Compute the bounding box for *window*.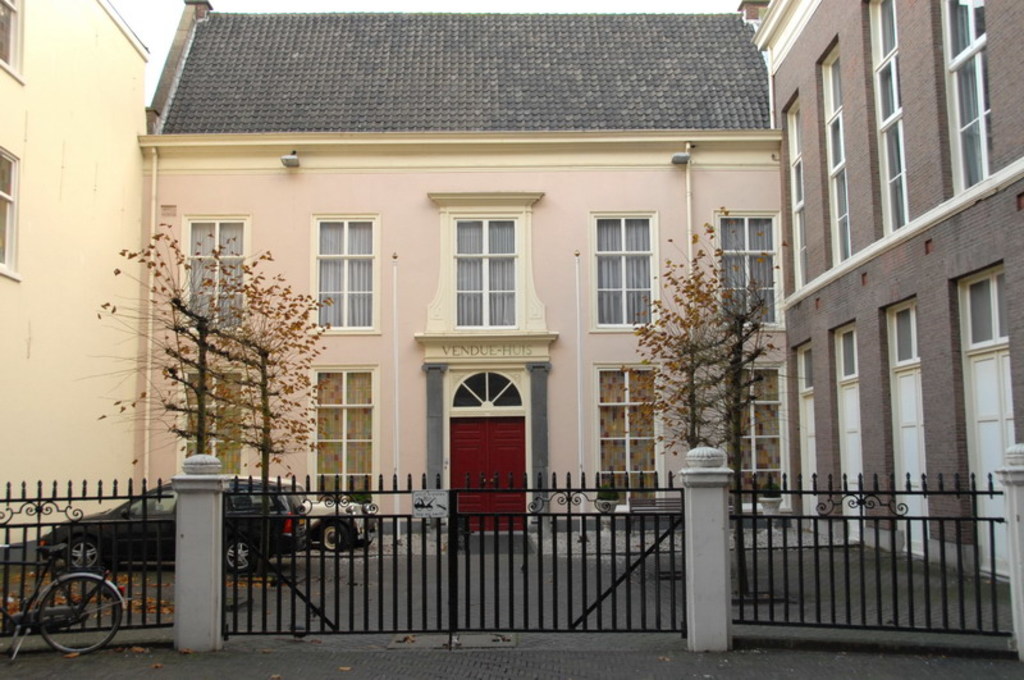
[x1=723, y1=360, x2=787, y2=514].
